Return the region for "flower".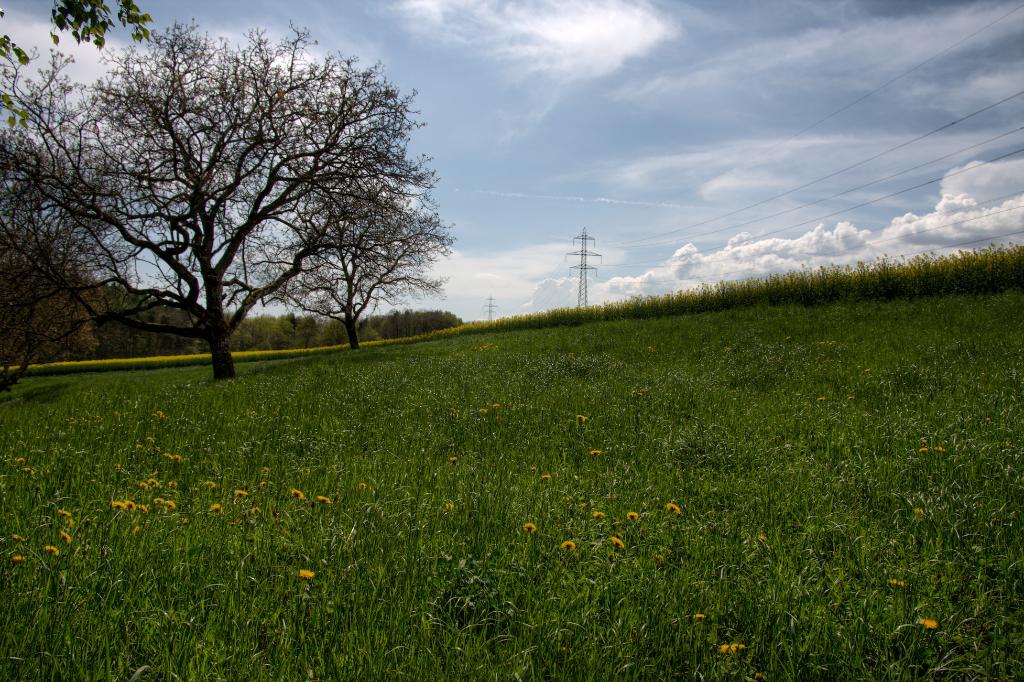
(x1=623, y1=512, x2=642, y2=525).
